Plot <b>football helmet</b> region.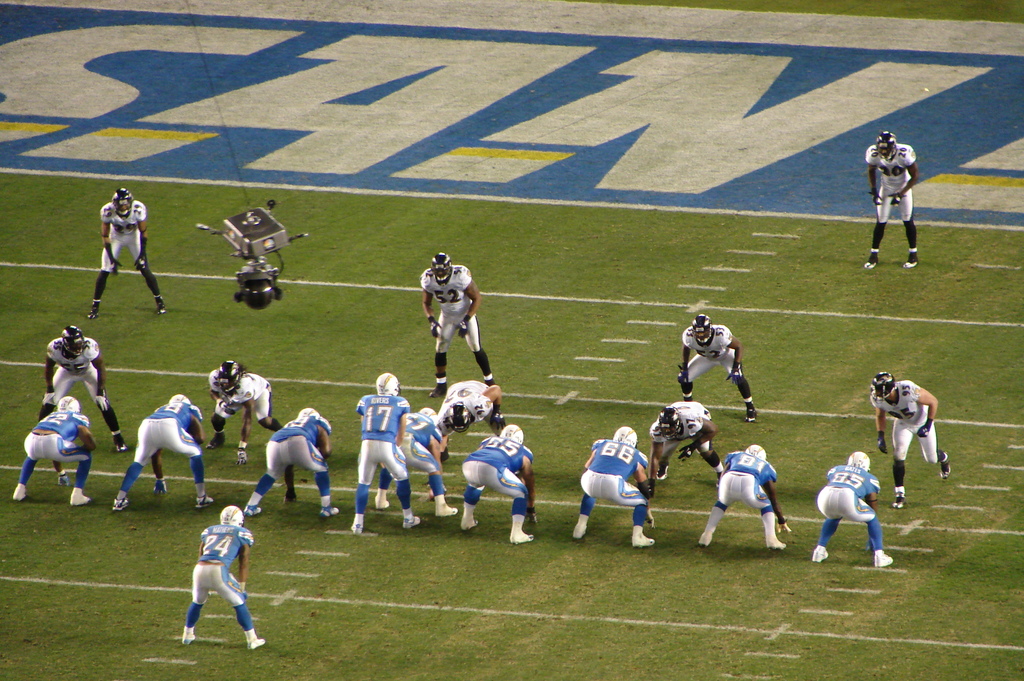
Plotted at 110 186 134 220.
